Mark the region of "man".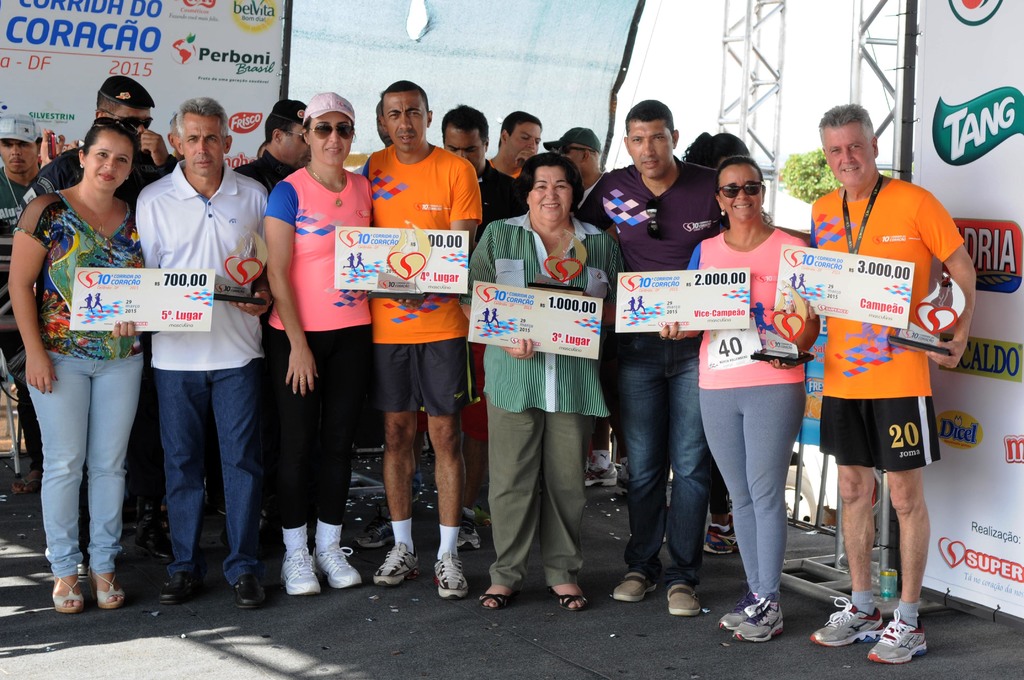
Region: Rect(440, 99, 524, 241).
